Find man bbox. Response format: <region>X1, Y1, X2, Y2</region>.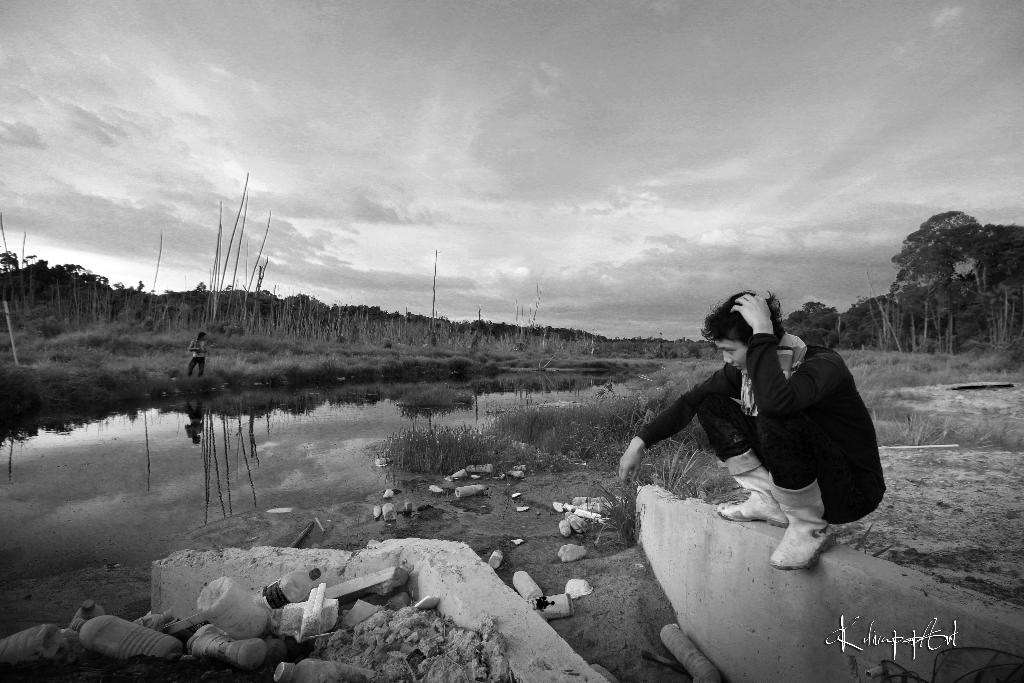
<region>607, 293, 894, 566</region>.
